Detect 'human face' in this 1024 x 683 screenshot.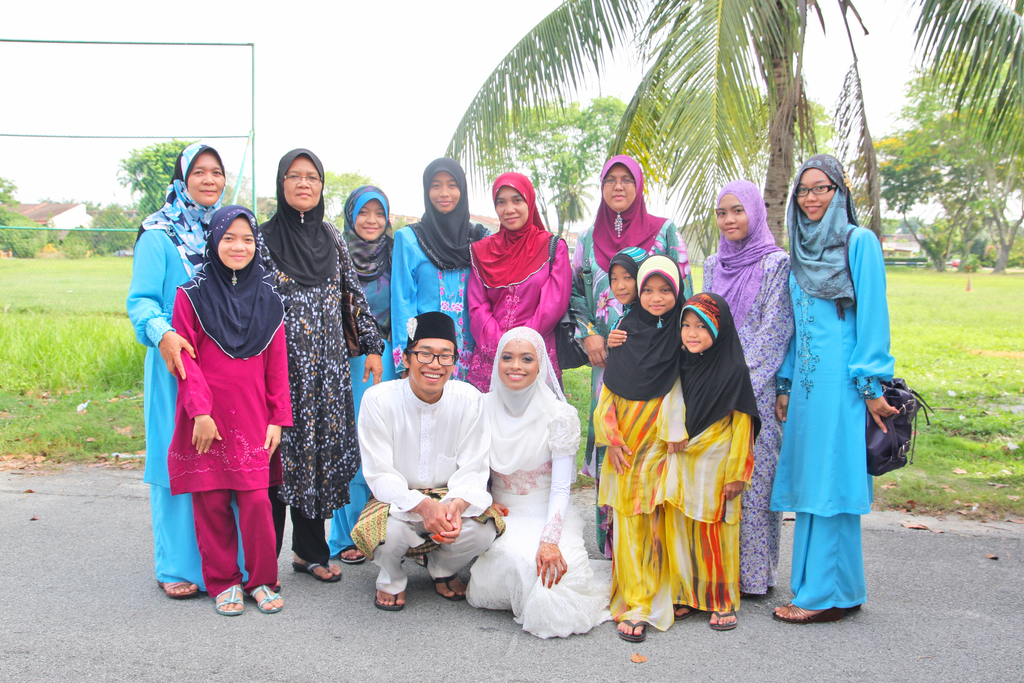
Detection: box(681, 313, 713, 355).
